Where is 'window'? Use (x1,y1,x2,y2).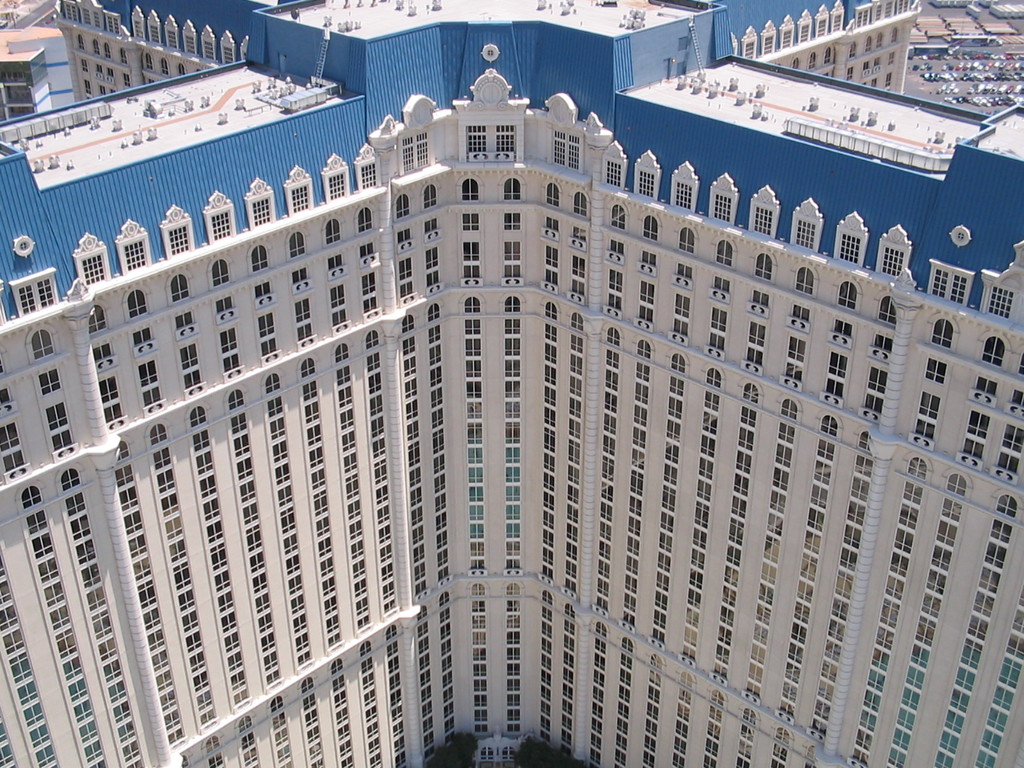
(816,353,851,404).
